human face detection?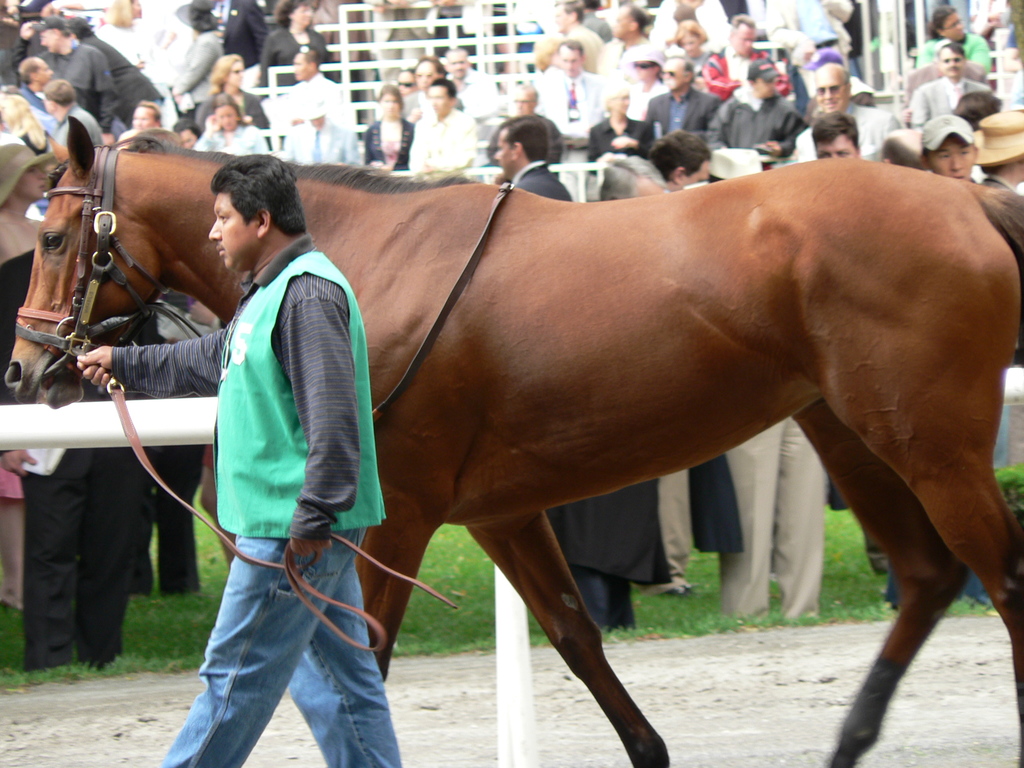
817/134/856/158
